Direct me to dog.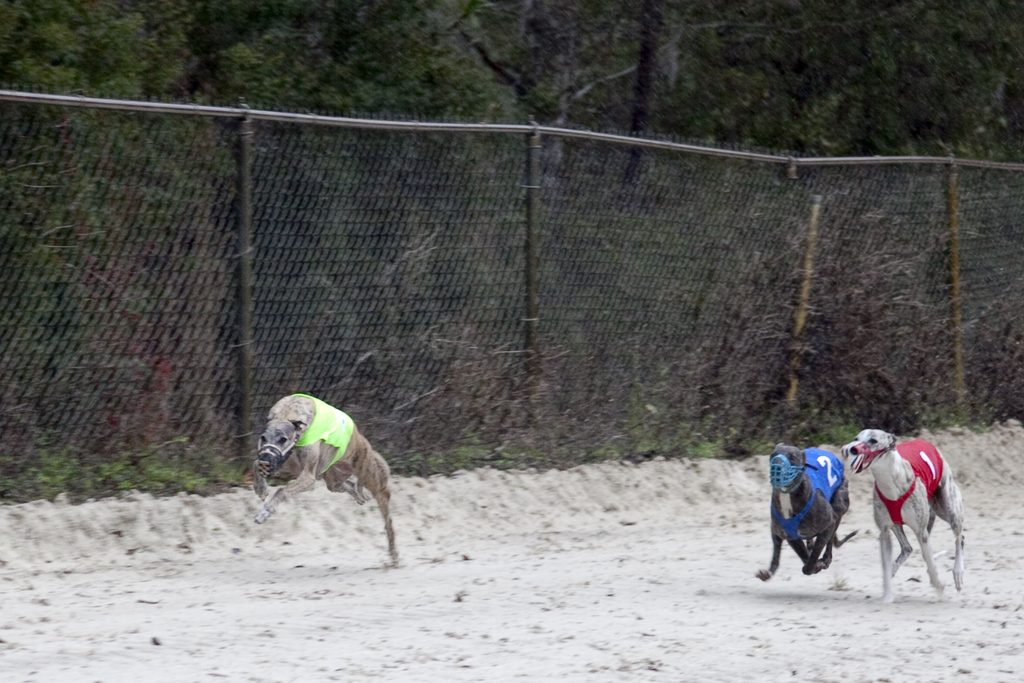
Direction: rect(252, 392, 401, 567).
